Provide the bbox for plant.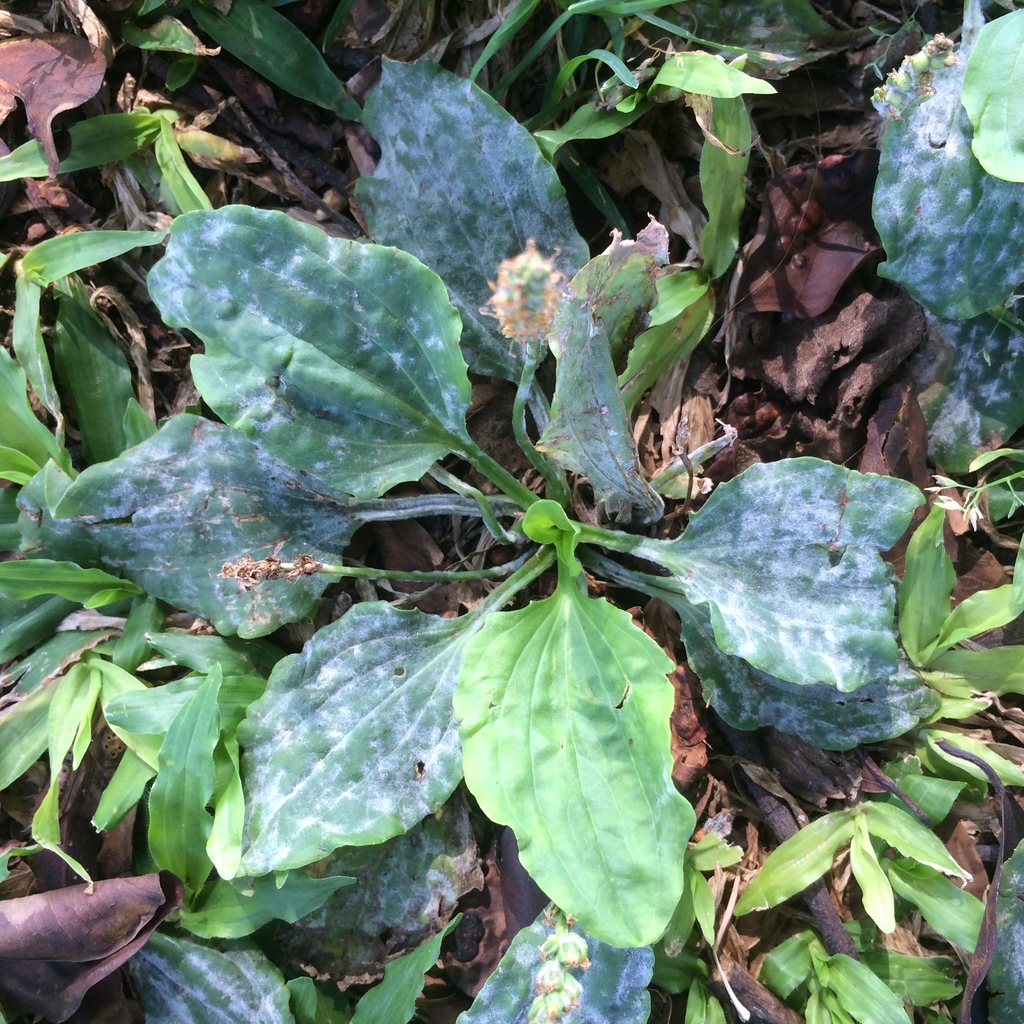
<region>744, 750, 1001, 989</region>.
